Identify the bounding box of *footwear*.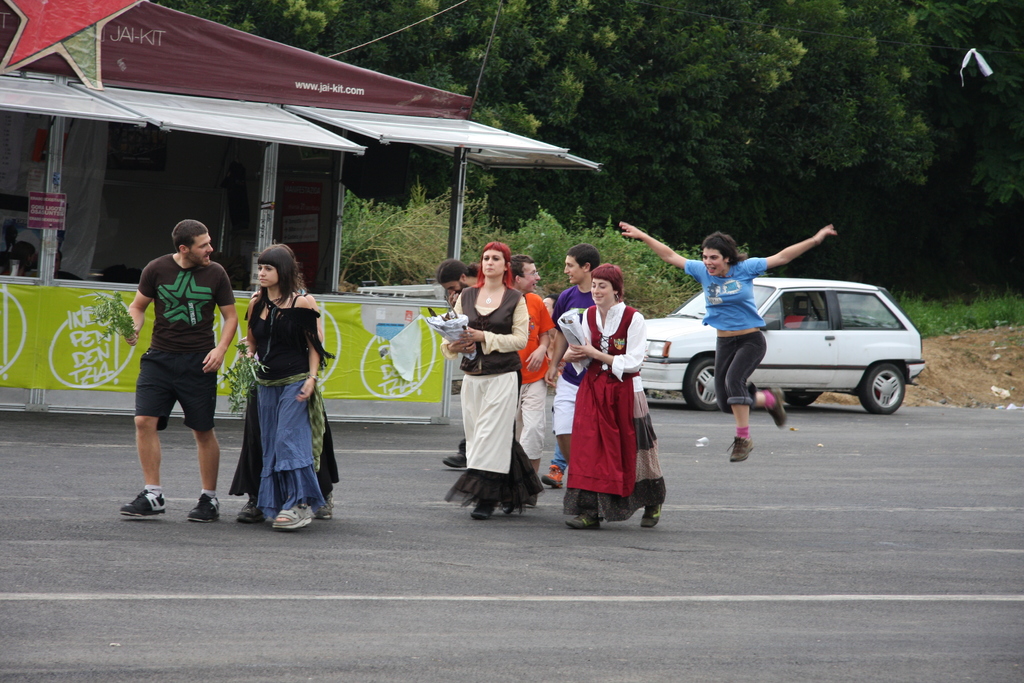
536/463/555/486.
